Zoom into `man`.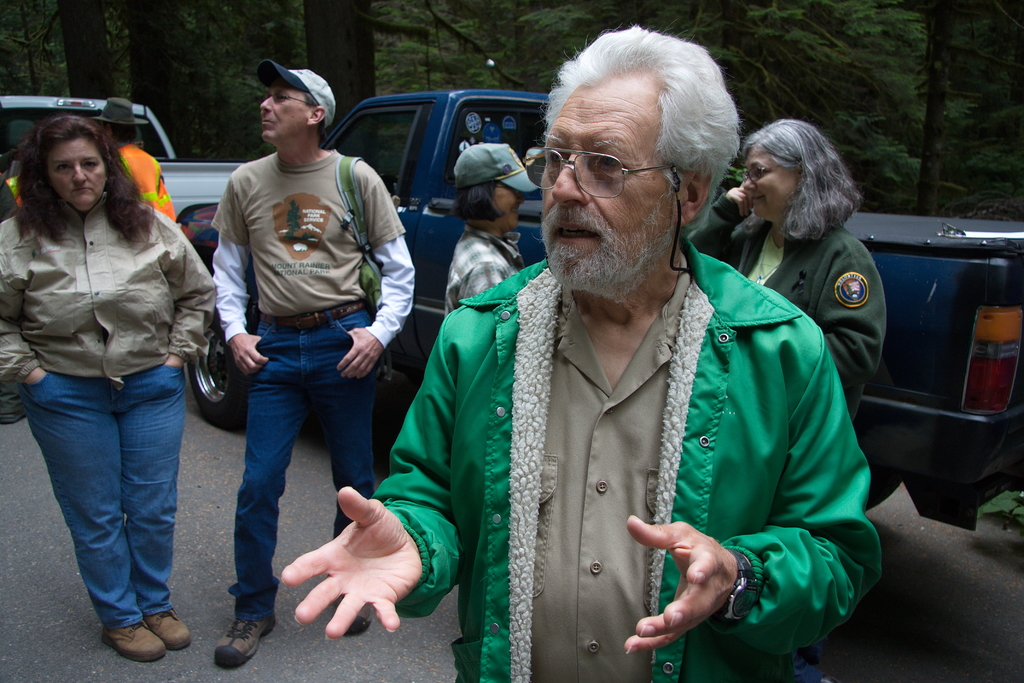
Zoom target: x1=91 y1=97 x2=185 y2=236.
